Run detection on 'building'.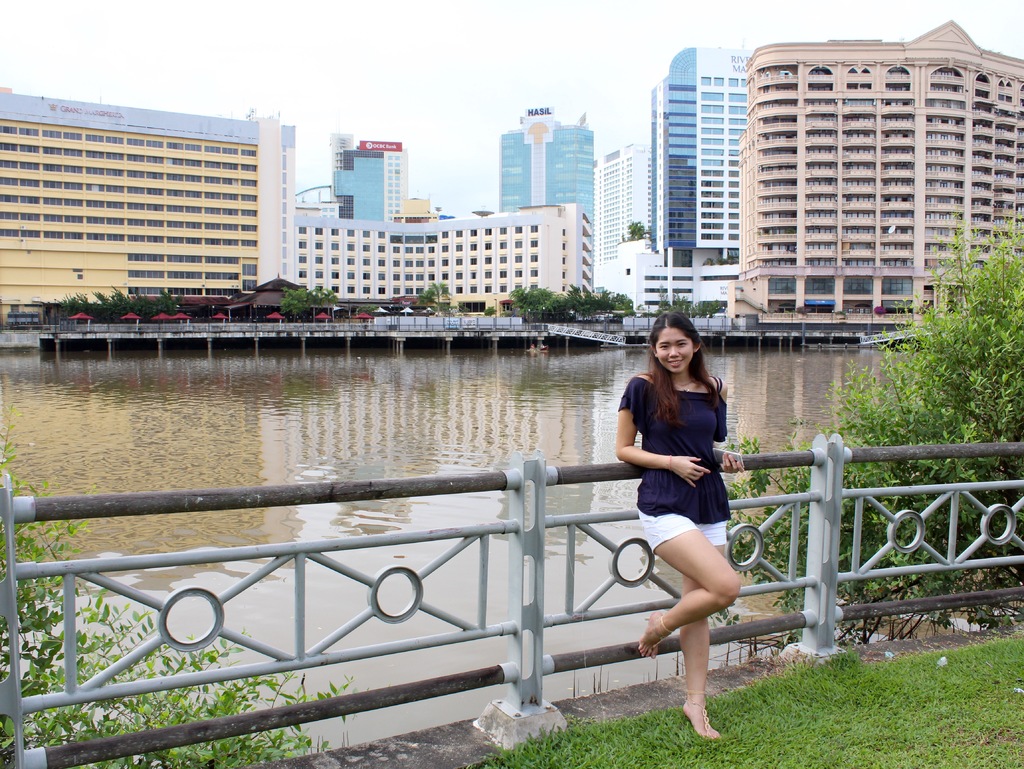
Result: [left=496, top=105, right=594, bottom=211].
